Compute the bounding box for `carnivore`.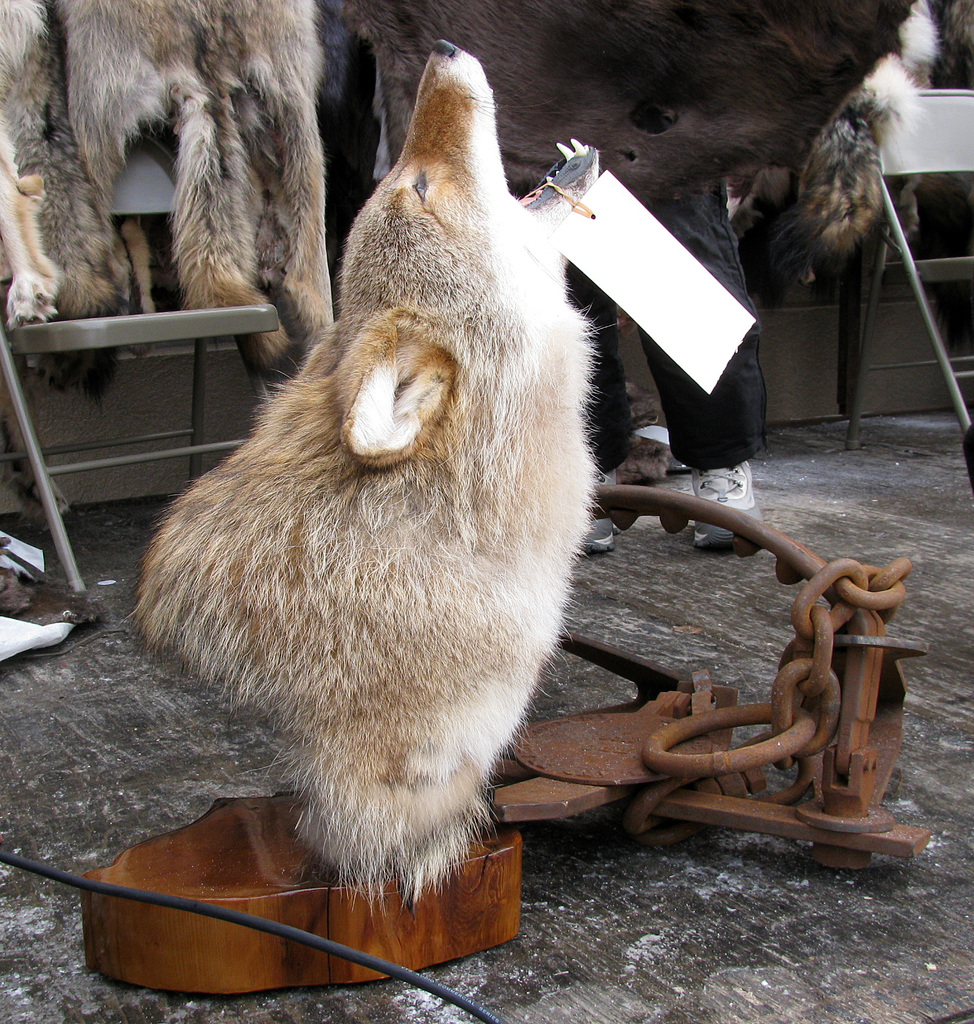
select_region(57, 0, 347, 391).
